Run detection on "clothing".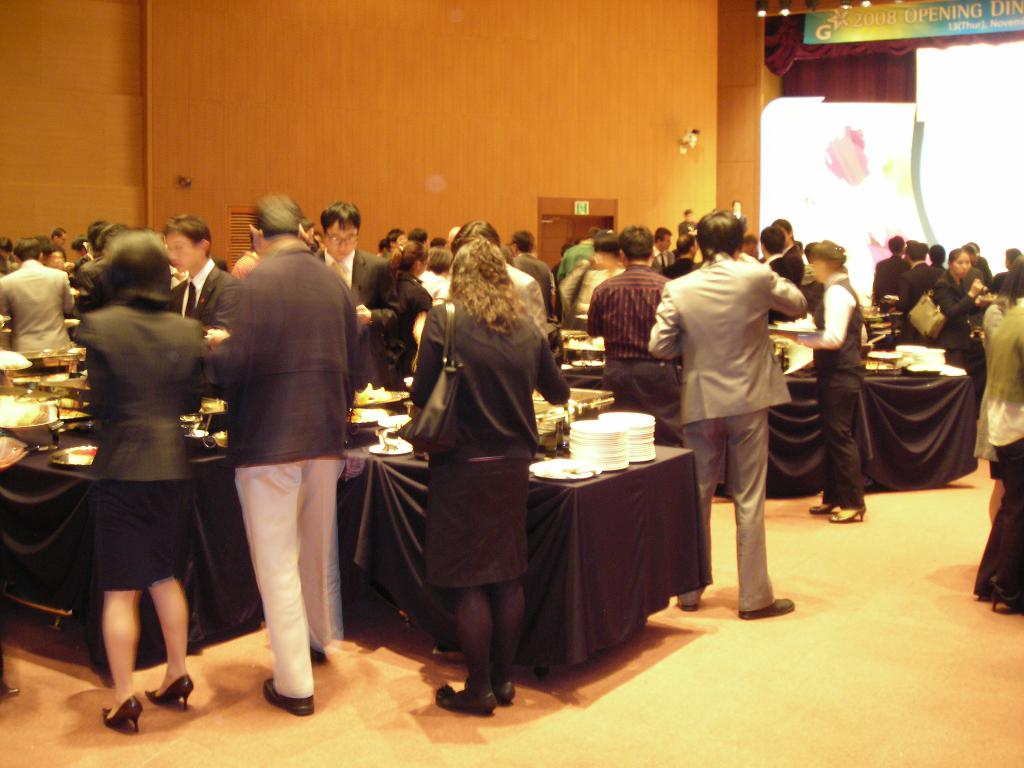
Result: 316 248 401 387.
